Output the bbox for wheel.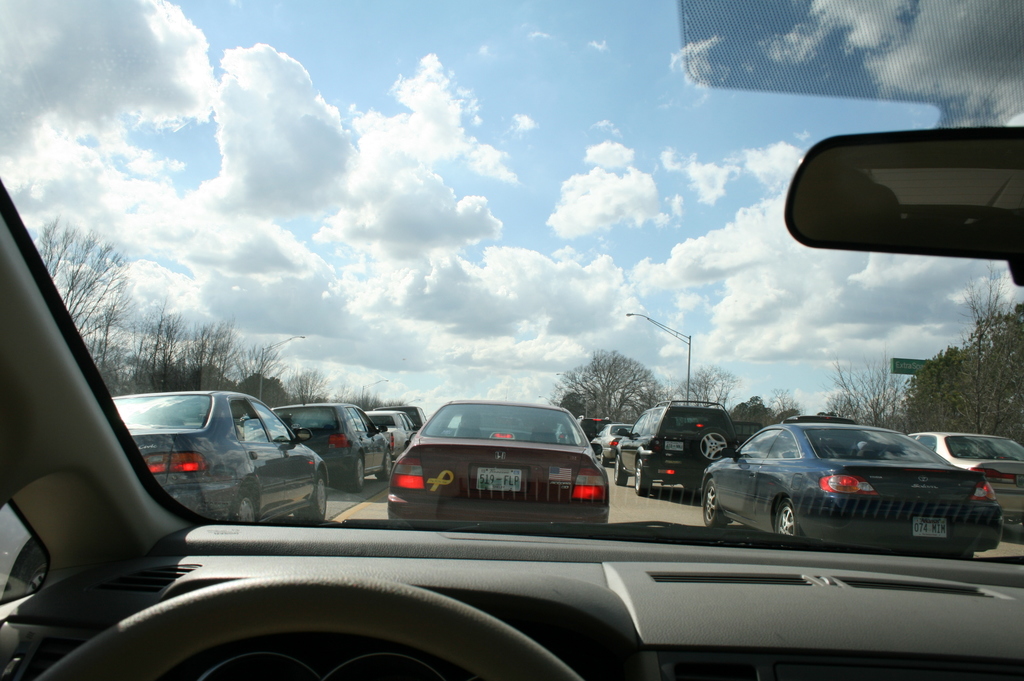
635/457/650/494.
